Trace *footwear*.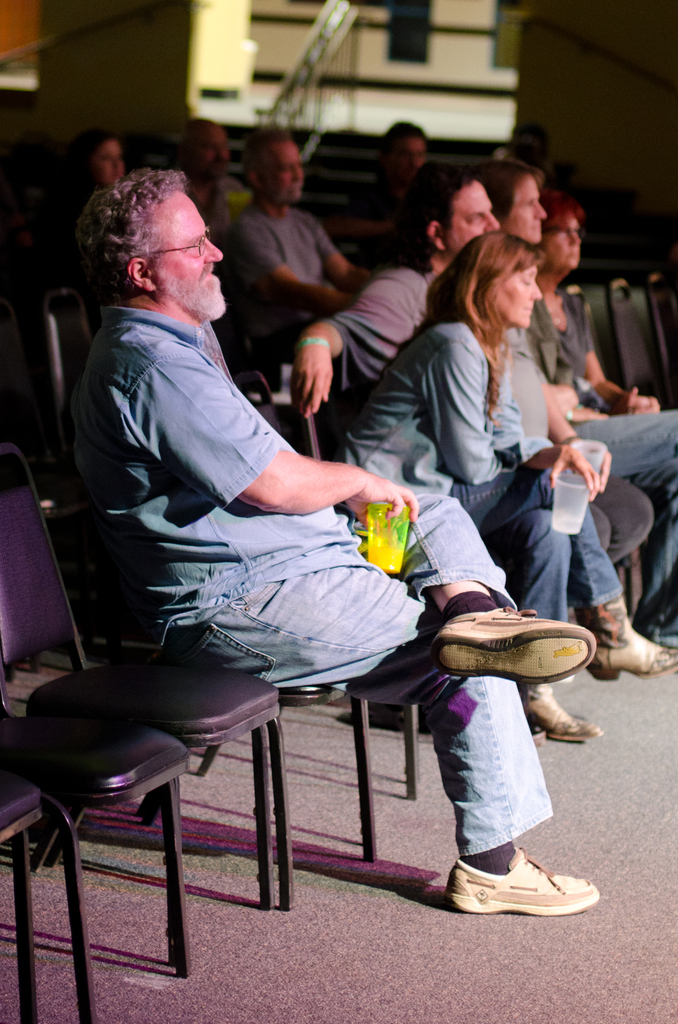
Traced to [524, 686, 602, 742].
